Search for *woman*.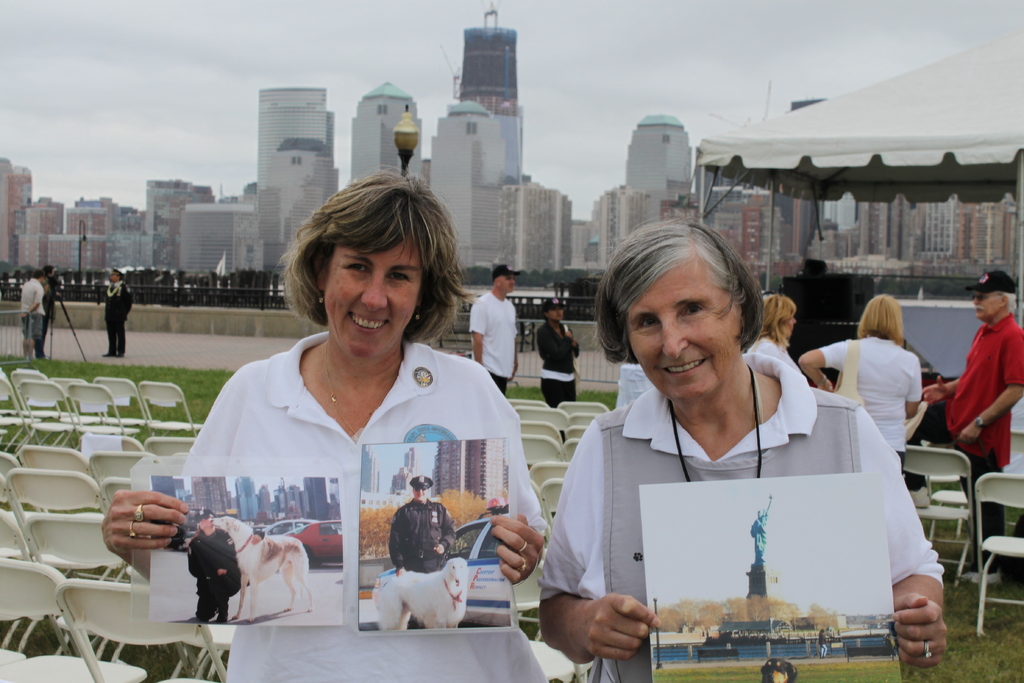
Found at (538,211,950,682).
